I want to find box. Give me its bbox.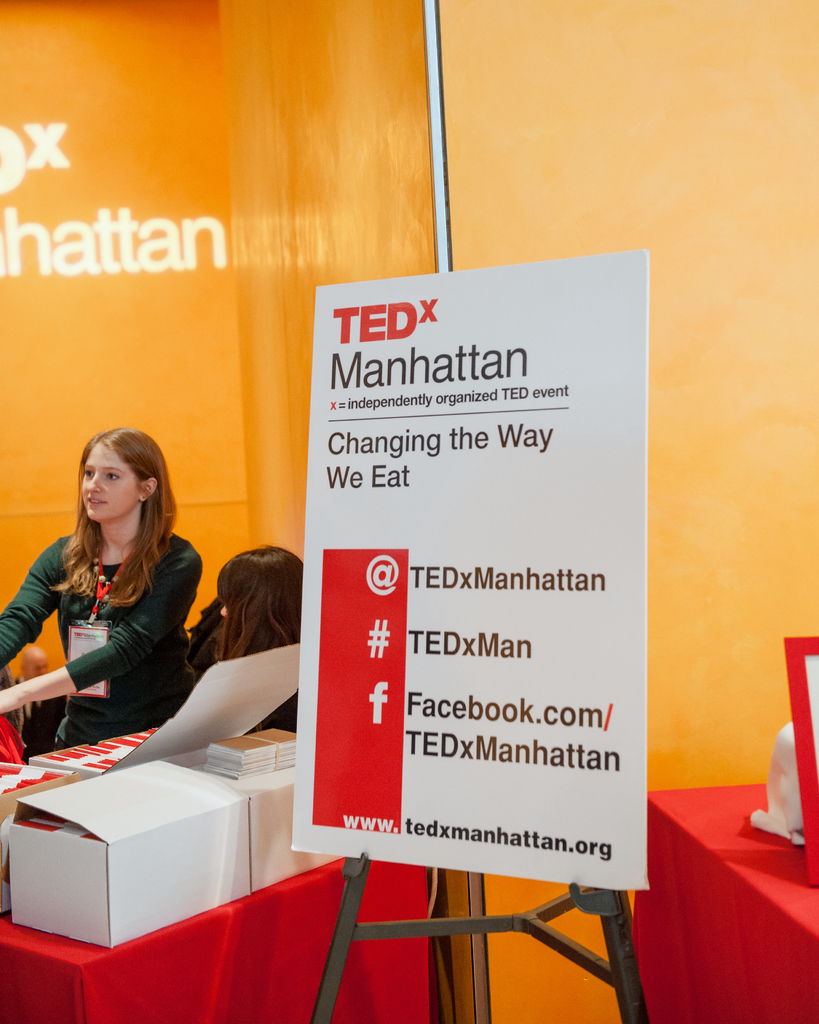
[left=100, top=725, right=160, bottom=749].
